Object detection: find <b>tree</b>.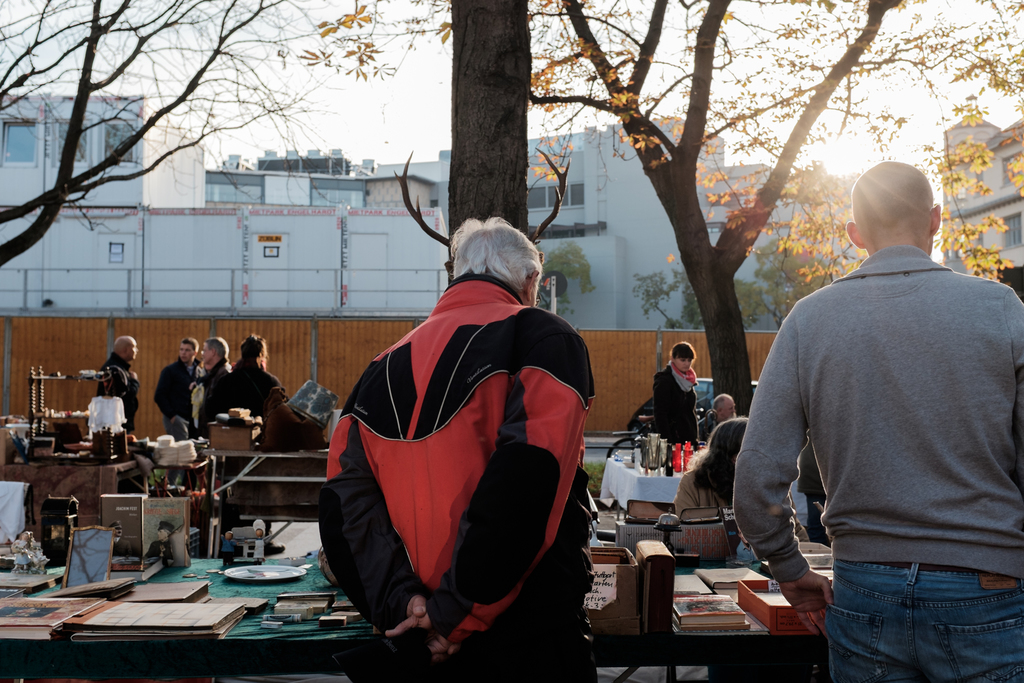
{"x1": 309, "y1": 0, "x2": 1023, "y2": 426}.
